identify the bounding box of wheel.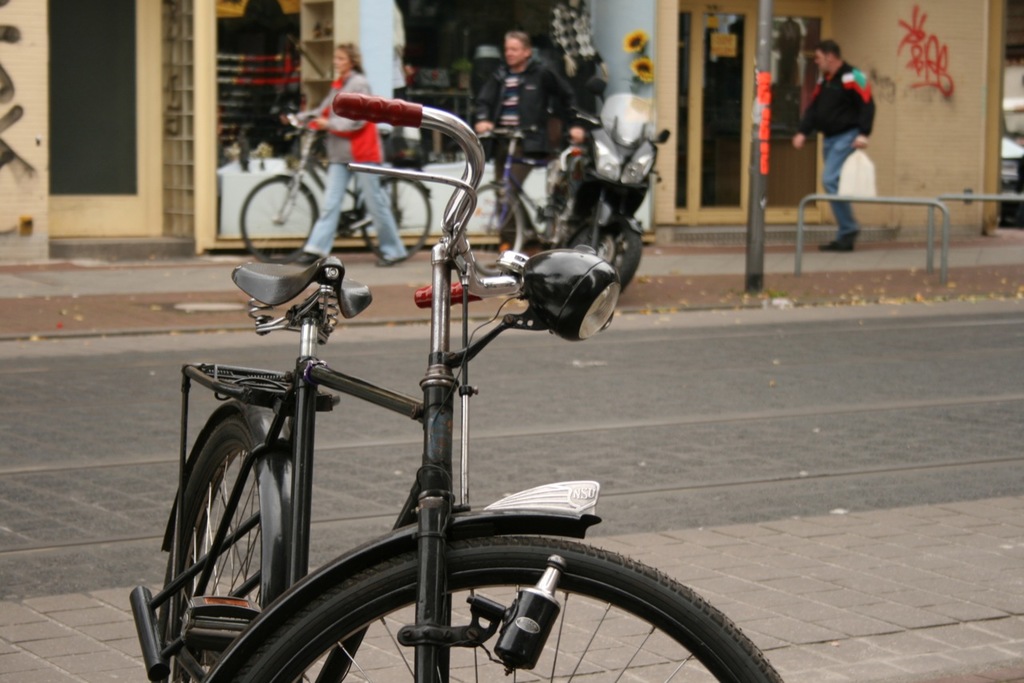
<bbox>239, 174, 320, 262</bbox>.
